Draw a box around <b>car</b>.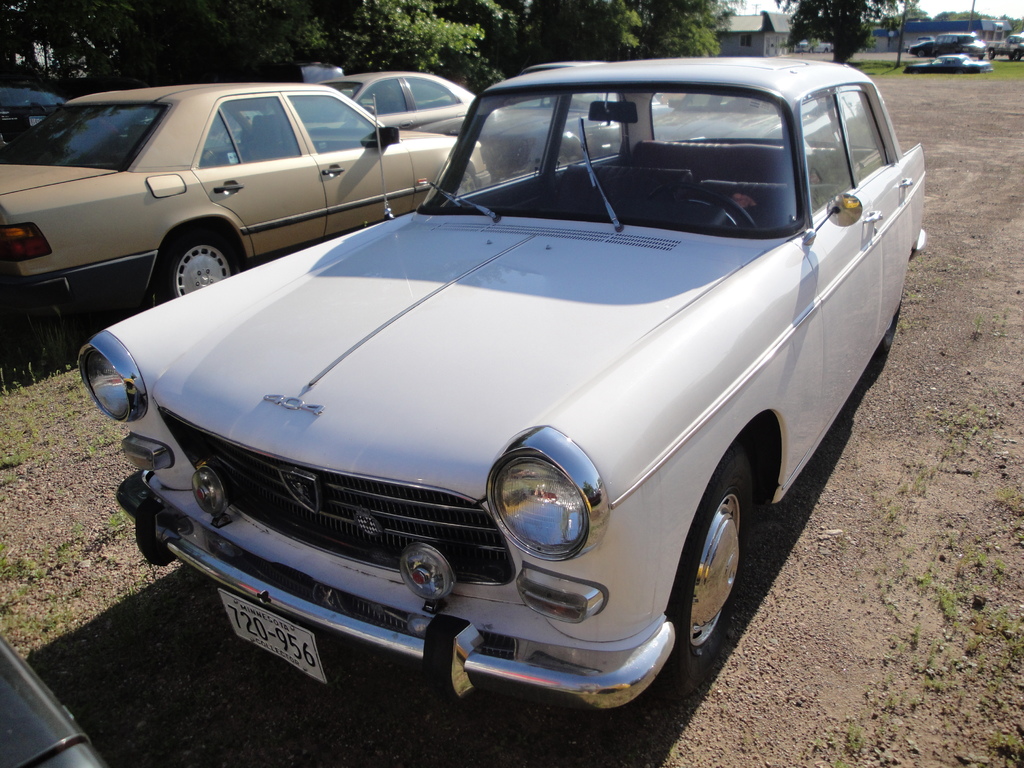
(910, 40, 934, 57).
